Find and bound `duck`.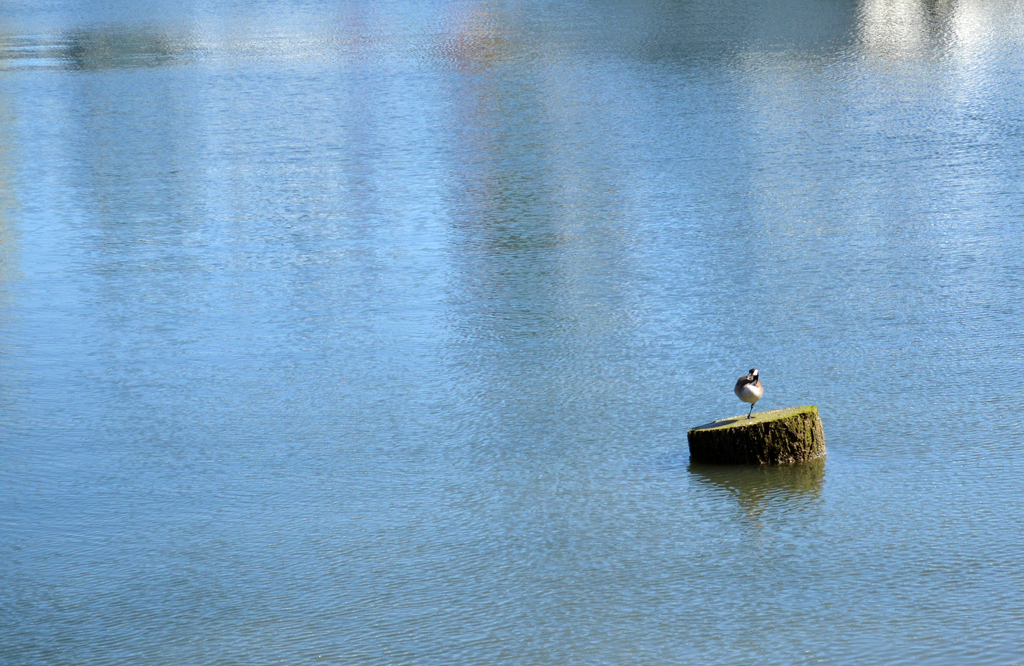
Bound: [735,367,761,416].
